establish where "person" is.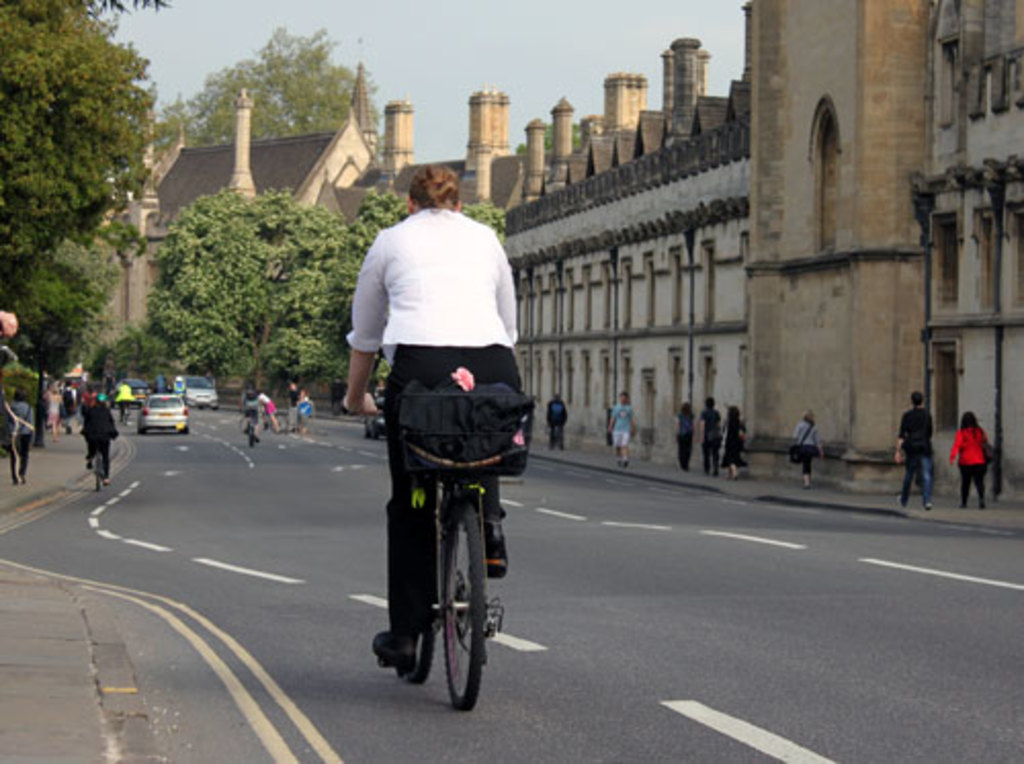
Established at l=344, t=166, r=520, b=668.
